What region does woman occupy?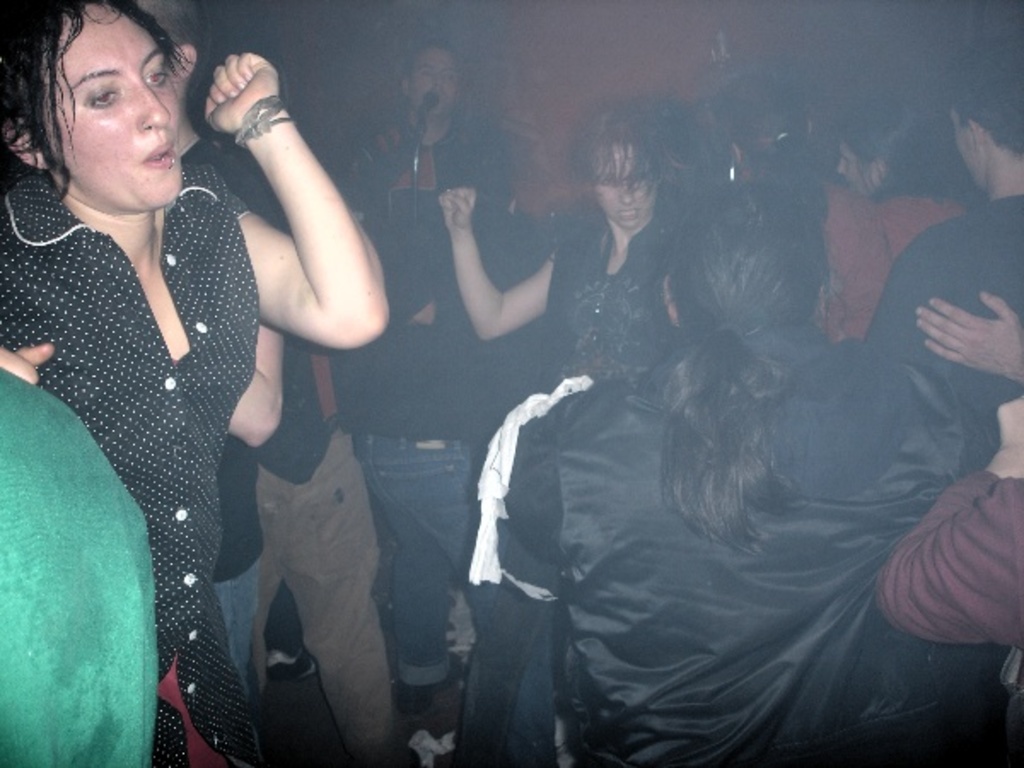
7:0:311:767.
